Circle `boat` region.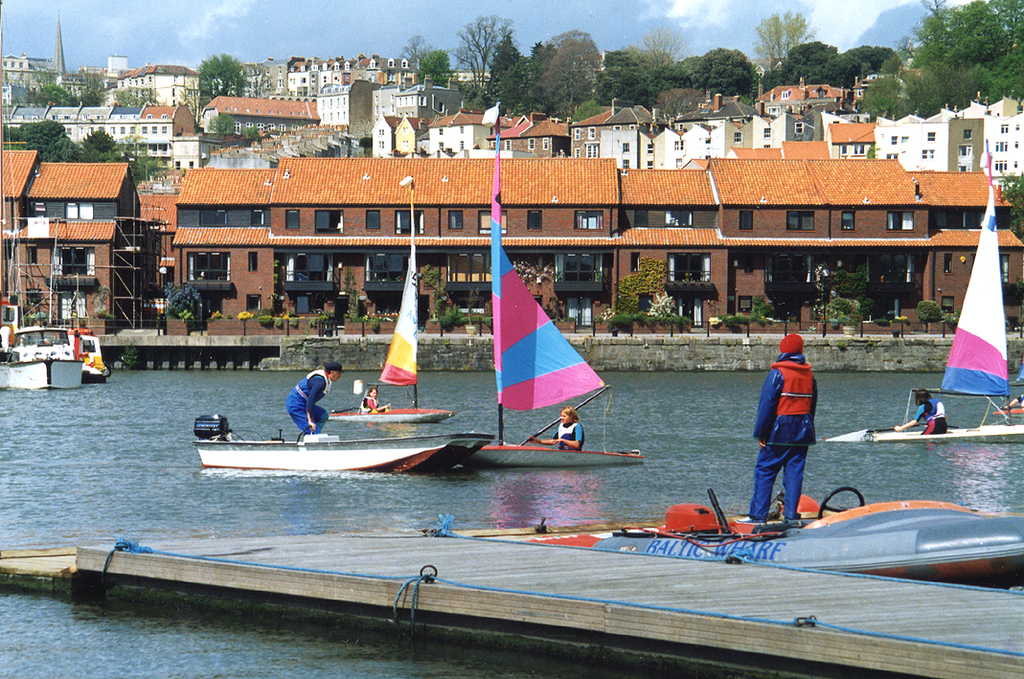
Region: select_region(8, 308, 107, 389).
